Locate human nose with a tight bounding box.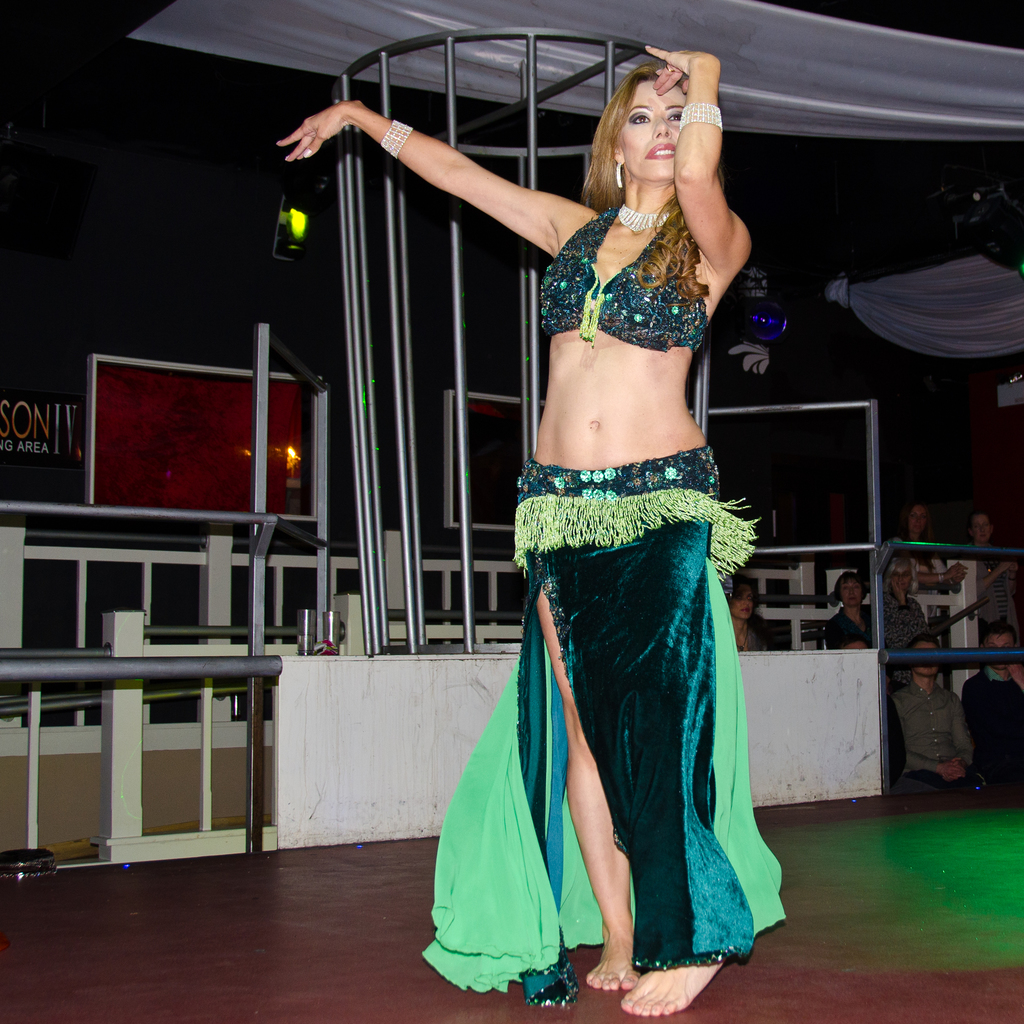
[655,114,672,137].
